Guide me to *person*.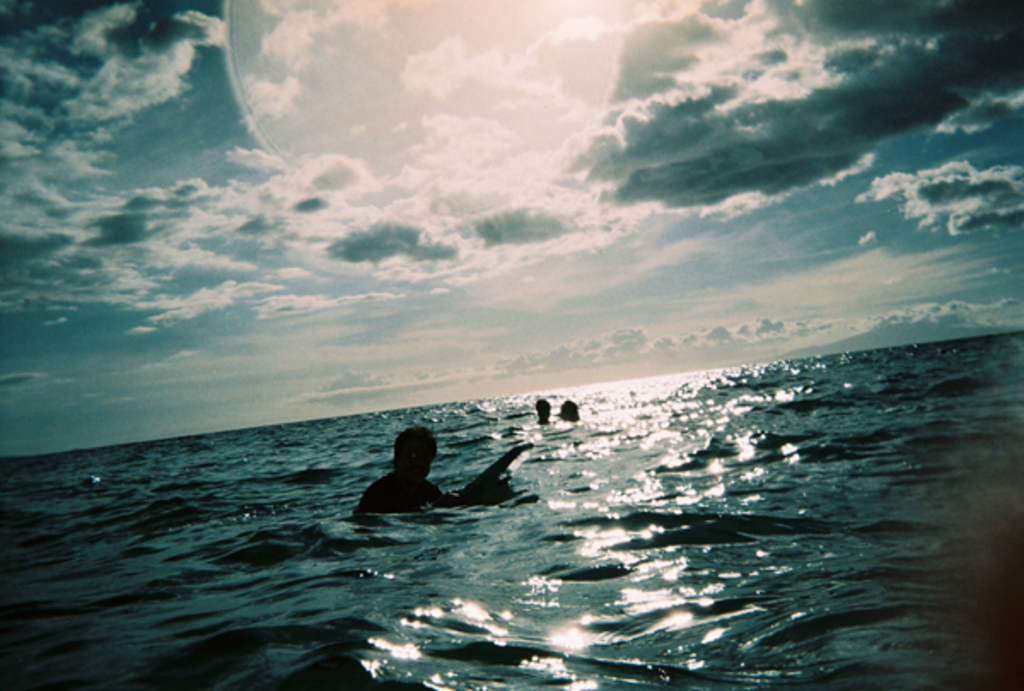
Guidance: select_region(531, 389, 551, 423).
